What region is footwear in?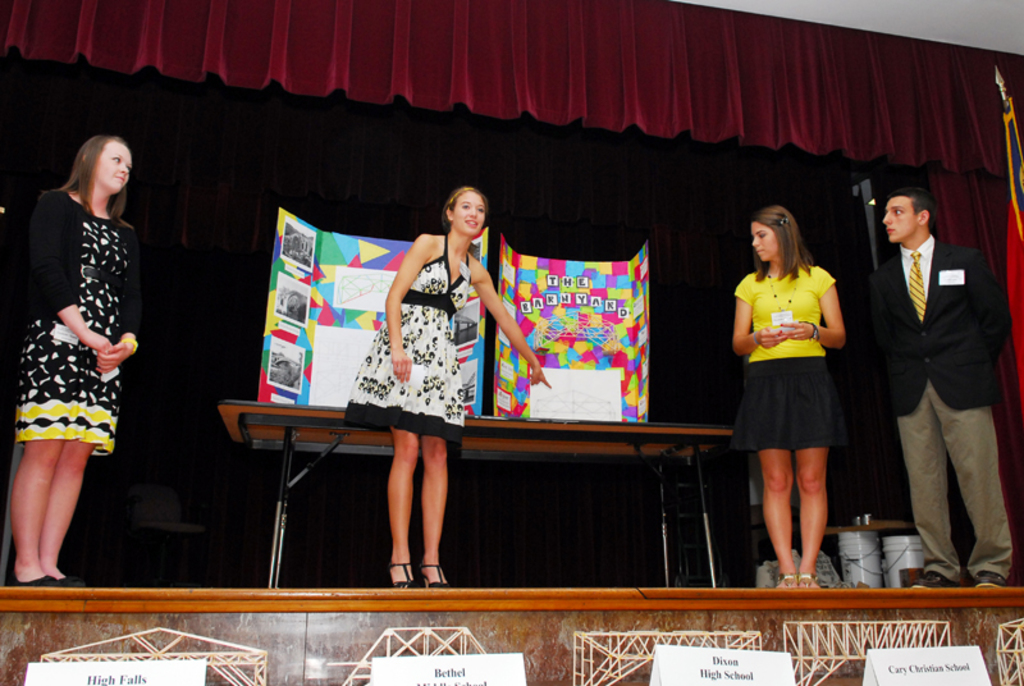
416:558:451:584.
